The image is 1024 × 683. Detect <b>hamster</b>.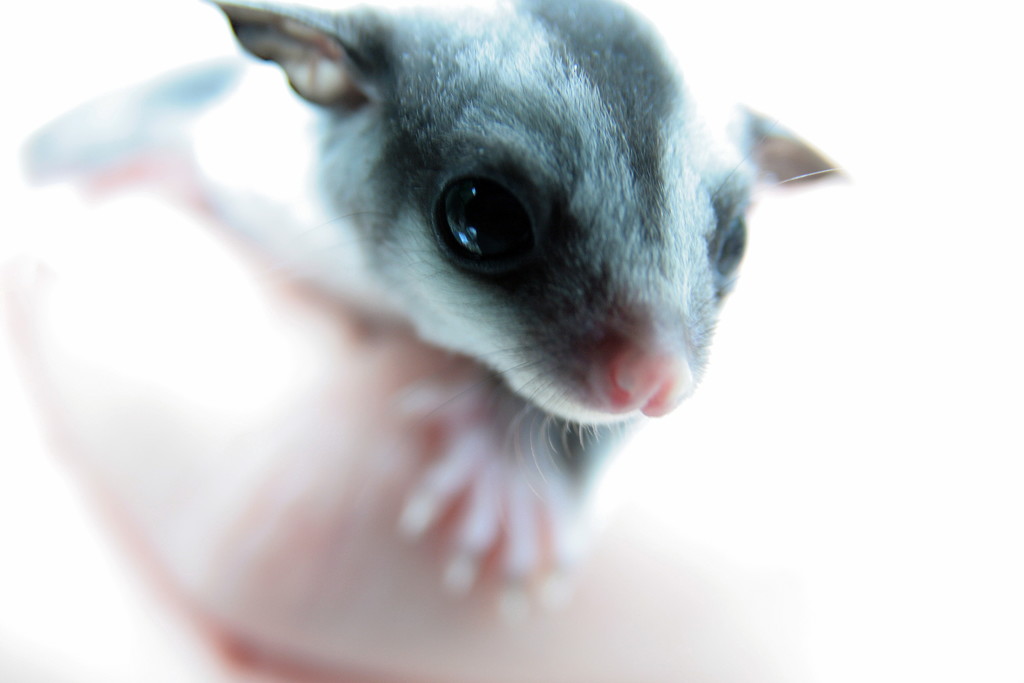
Detection: [x1=15, y1=0, x2=852, y2=632].
